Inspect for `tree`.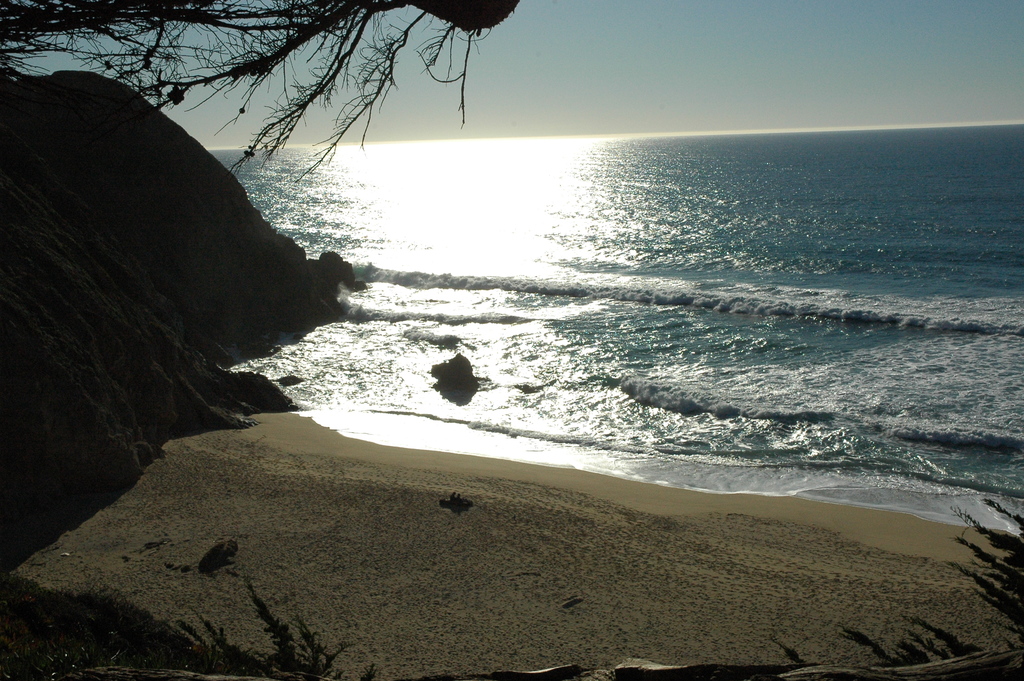
Inspection: (left=919, top=461, right=1023, bottom=613).
